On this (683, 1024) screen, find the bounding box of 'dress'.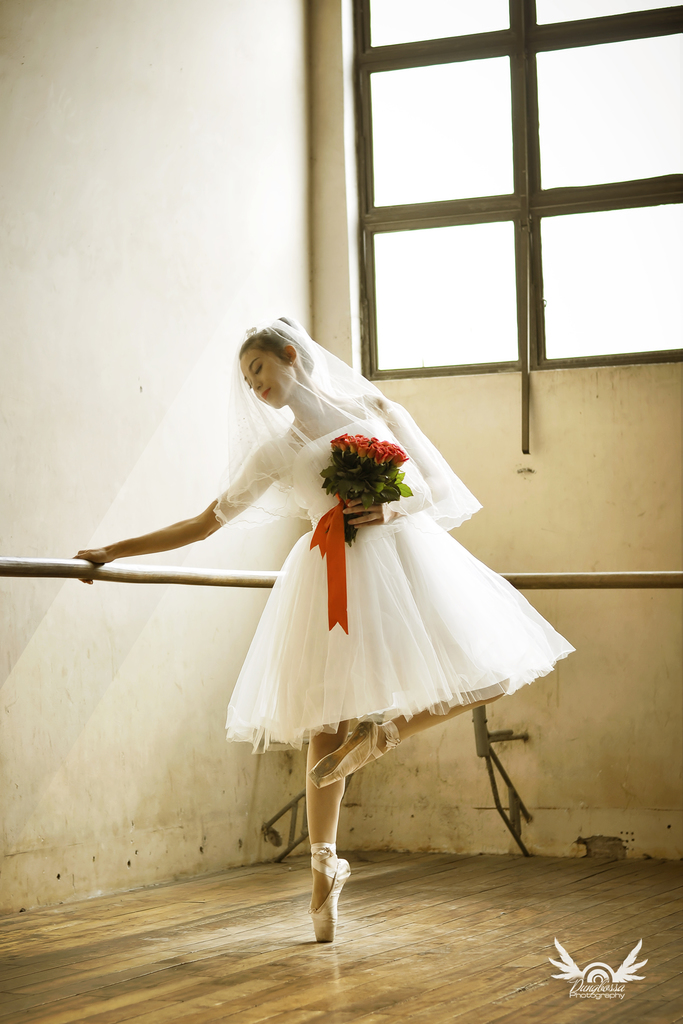
Bounding box: pyautogui.locateOnScreen(211, 392, 580, 758).
